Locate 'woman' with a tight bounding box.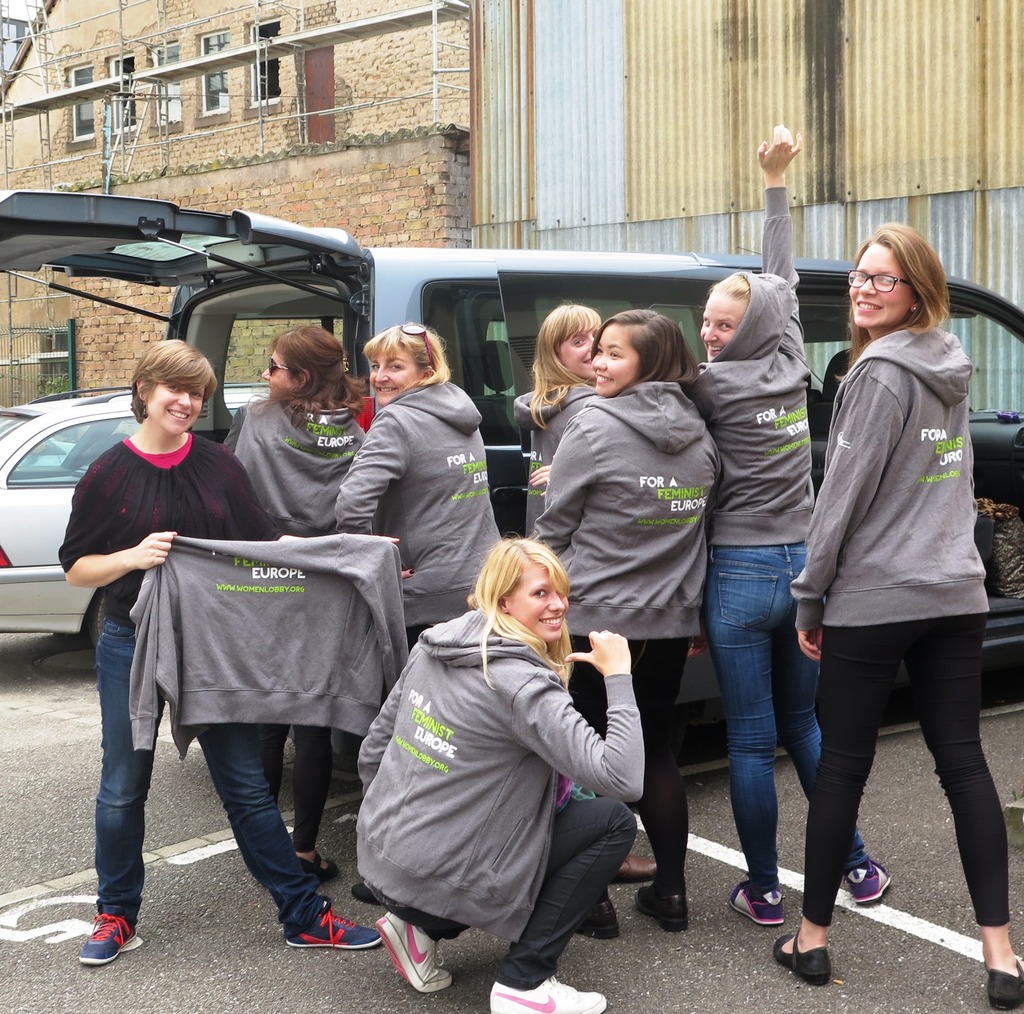
locate(674, 115, 895, 928).
